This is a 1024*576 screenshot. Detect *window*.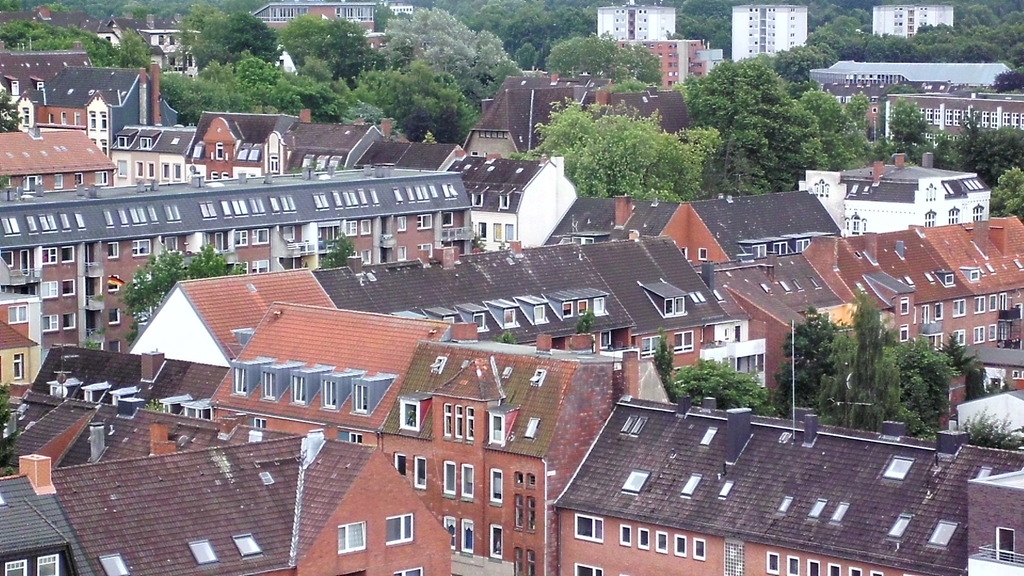
702,426,719,448.
